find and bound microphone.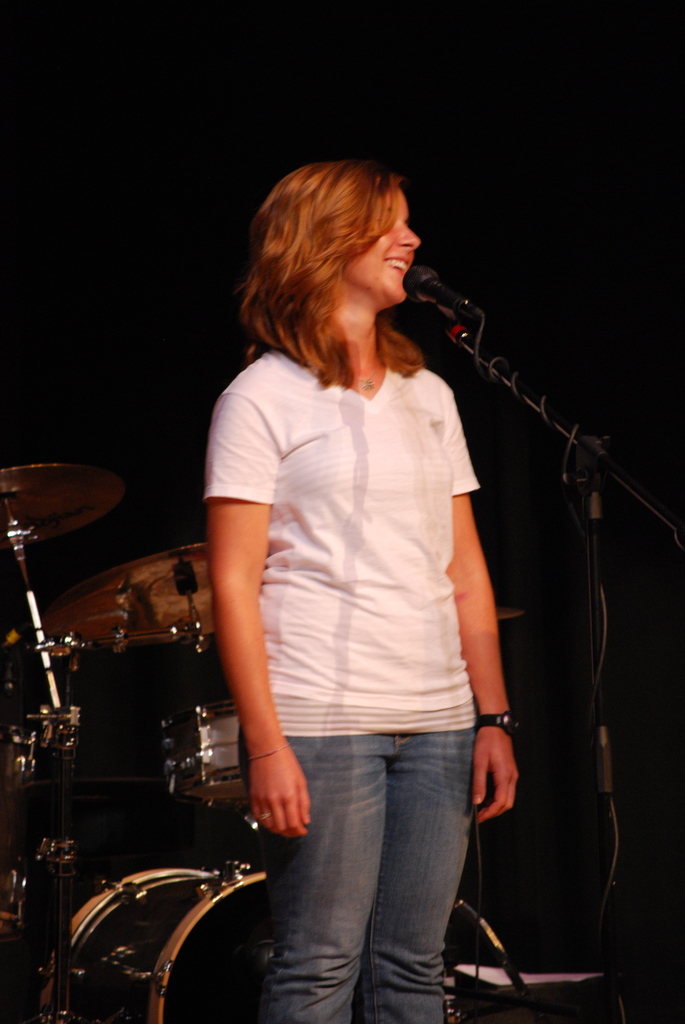
Bound: (x1=403, y1=260, x2=471, y2=319).
